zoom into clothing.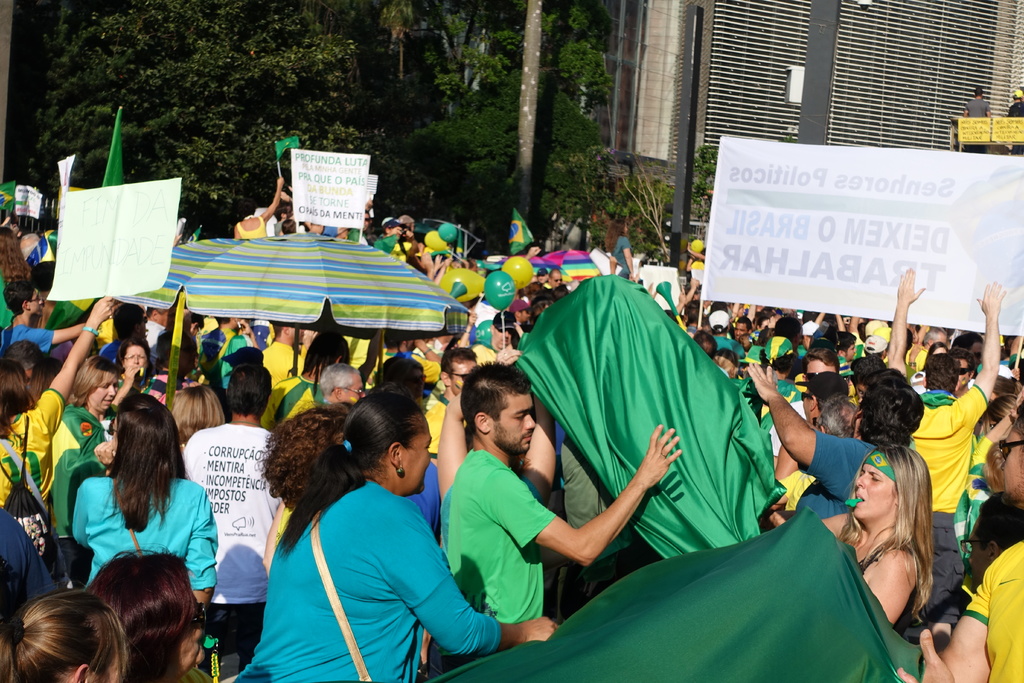
Zoom target: bbox=(446, 446, 545, 682).
